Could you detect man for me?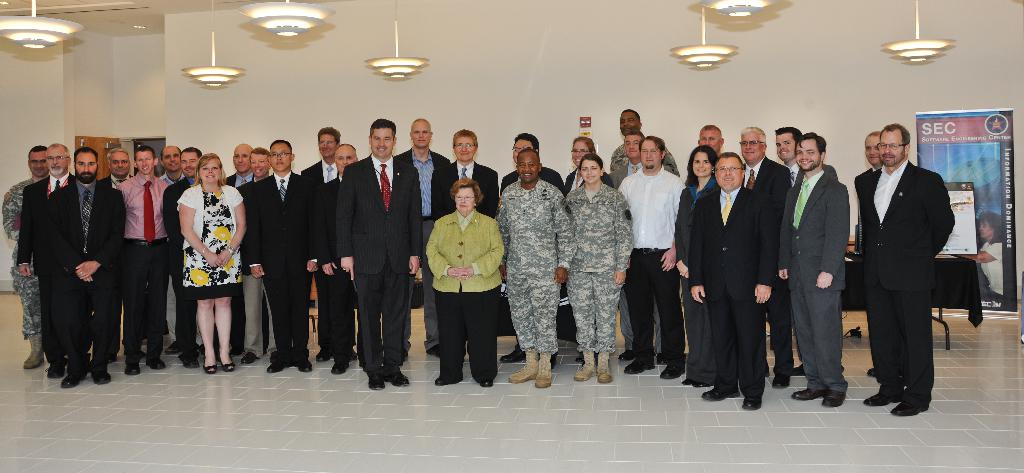
Detection result: (x1=230, y1=146, x2=275, y2=365).
